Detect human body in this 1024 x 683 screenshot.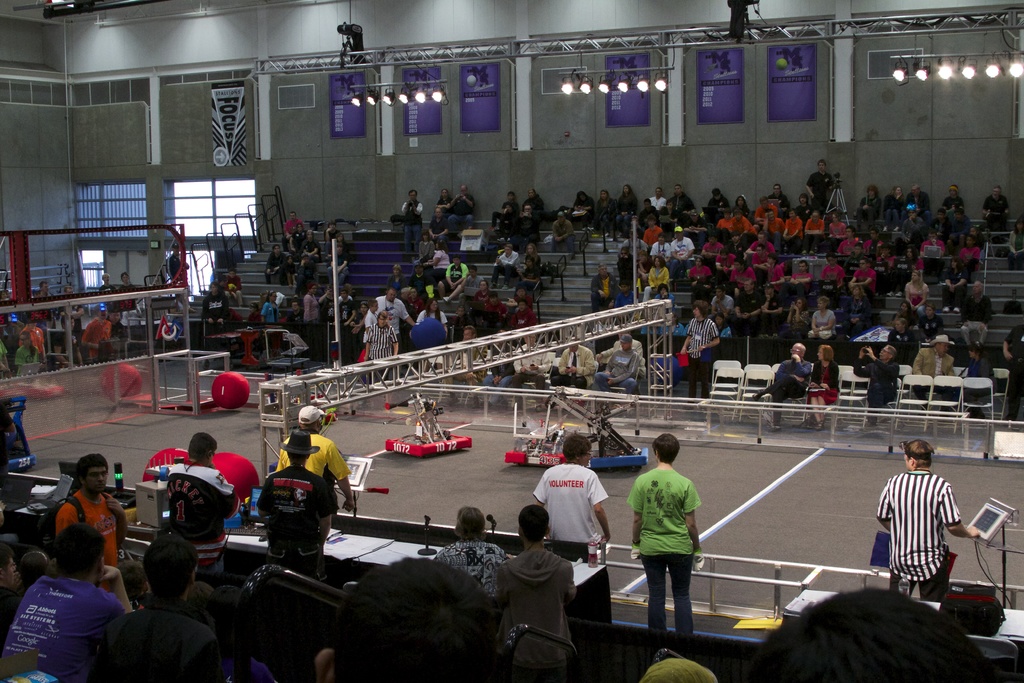
Detection: box(830, 281, 865, 325).
